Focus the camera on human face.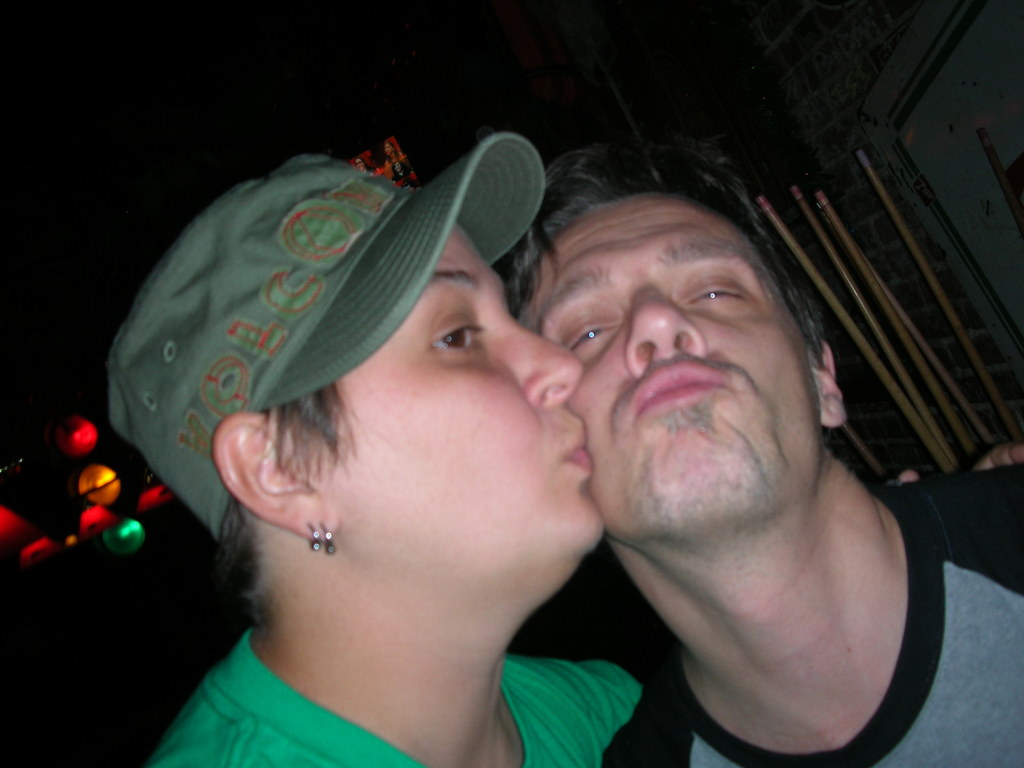
Focus region: 516:200:817:532.
